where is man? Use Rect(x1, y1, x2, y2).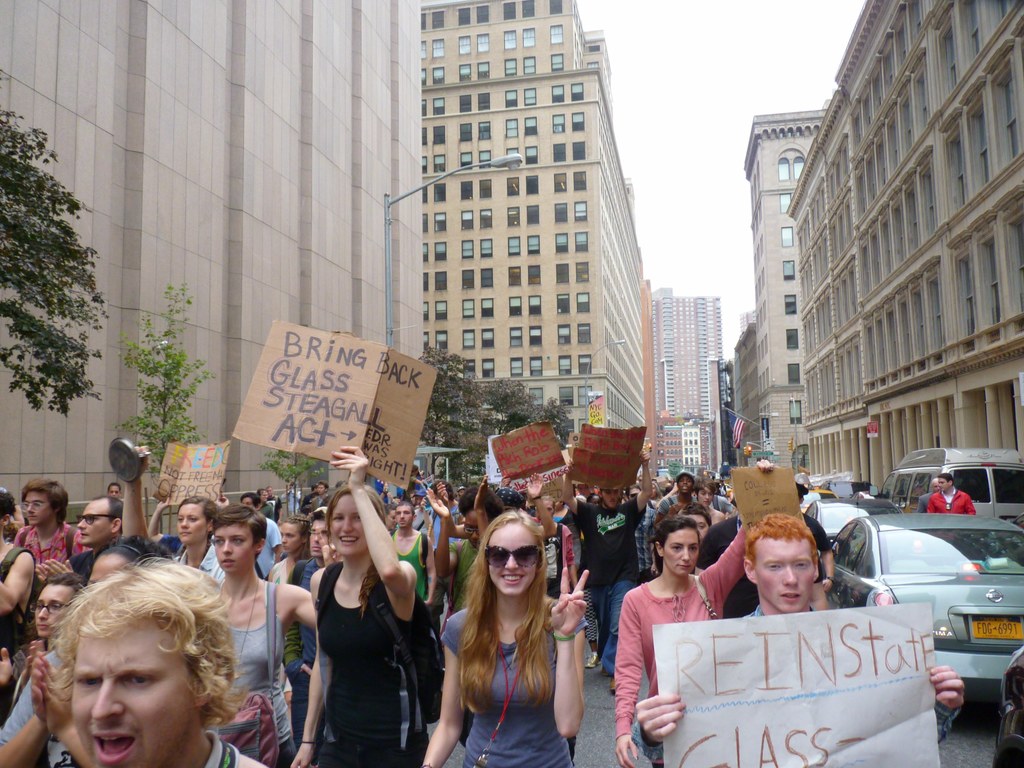
Rect(623, 511, 967, 767).
